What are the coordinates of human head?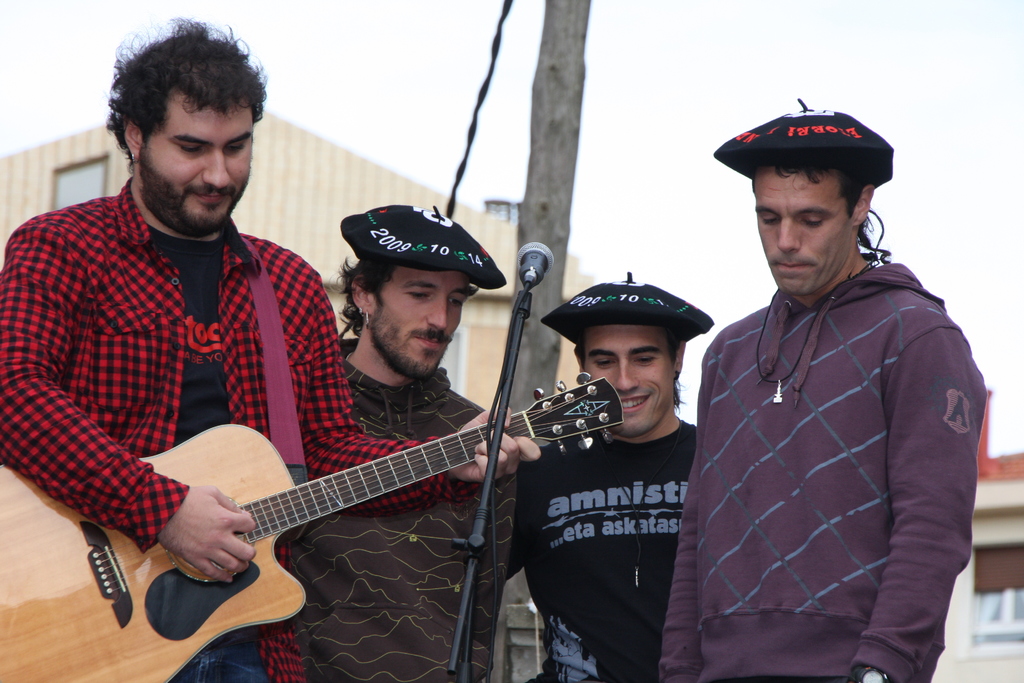
region(341, 198, 476, 378).
